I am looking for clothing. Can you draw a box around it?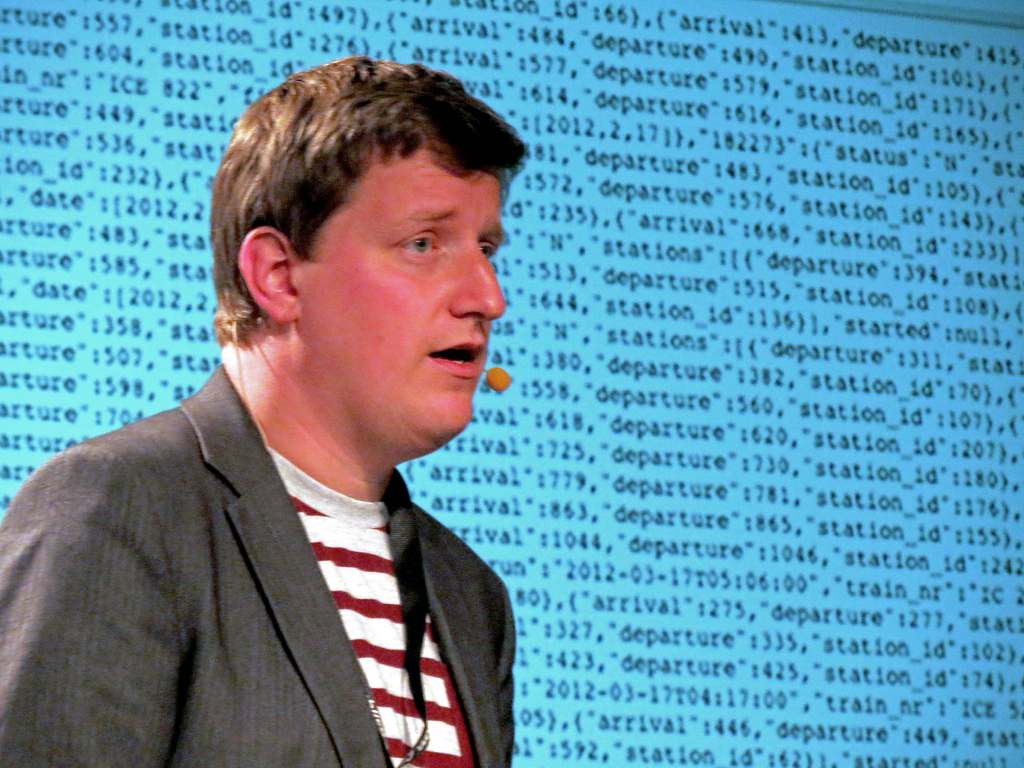
Sure, the bounding box is (12,365,522,767).
